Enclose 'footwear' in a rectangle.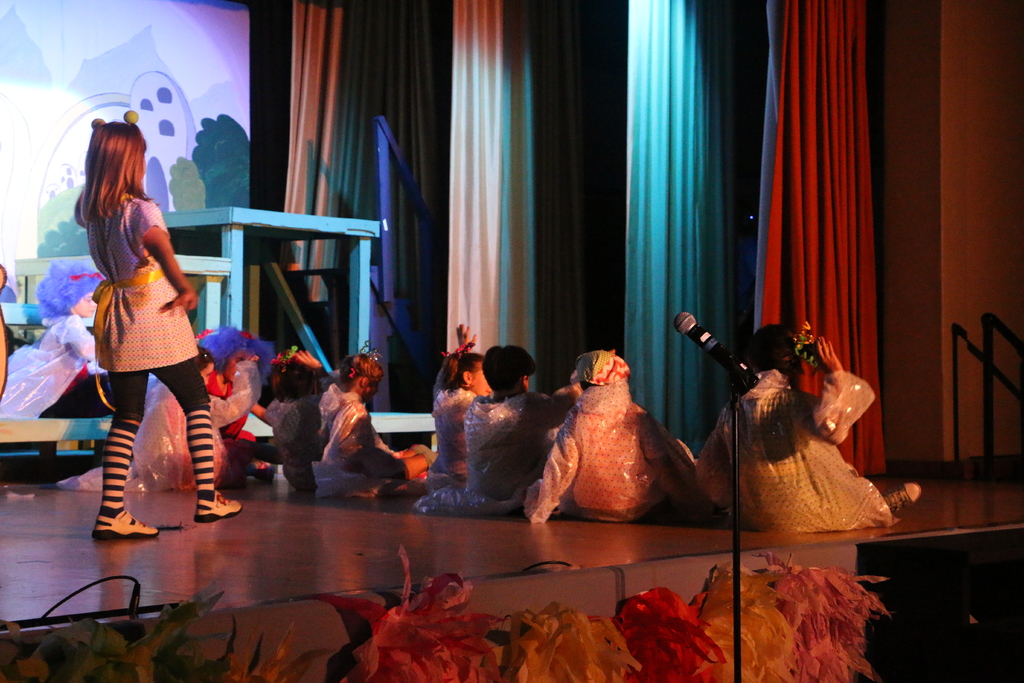
Rect(192, 491, 243, 523).
